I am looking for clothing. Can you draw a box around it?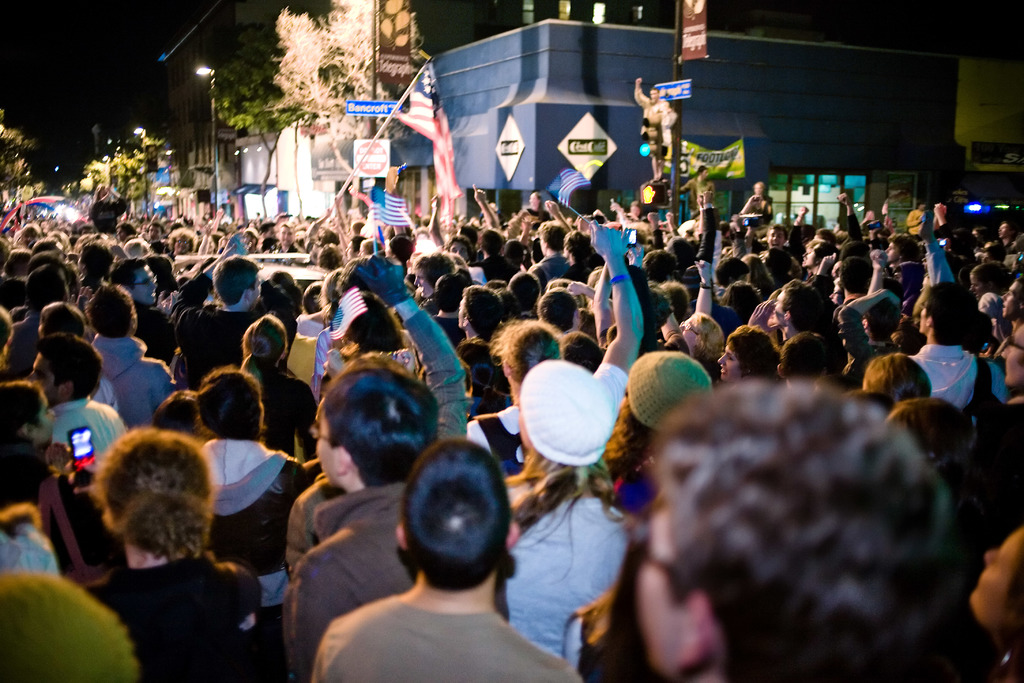
Sure, the bounding box is (676,180,717,213).
